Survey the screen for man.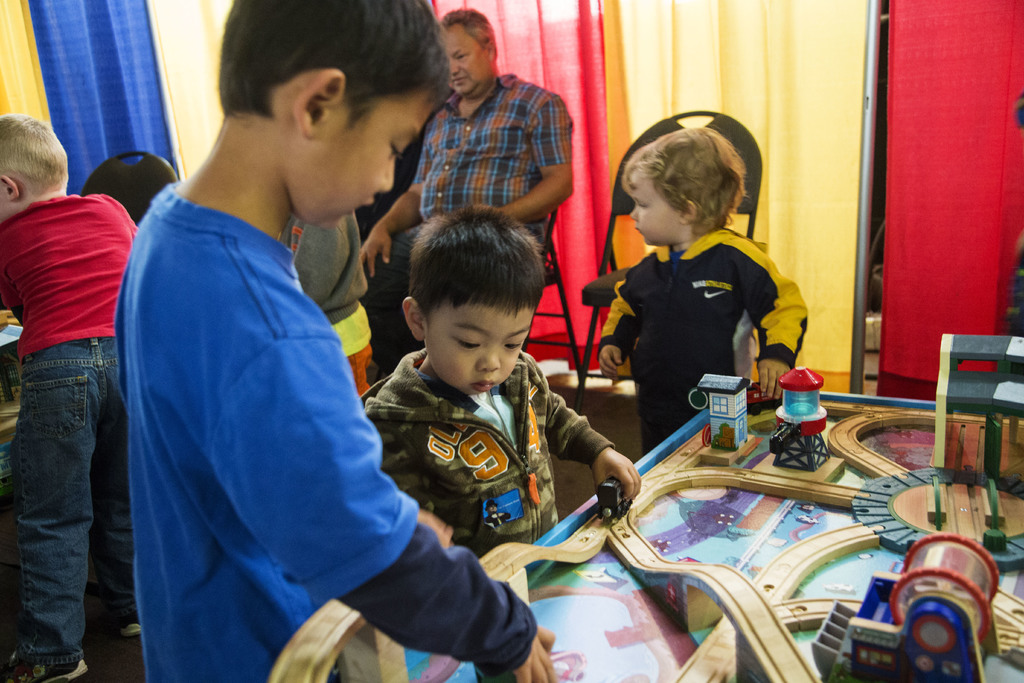
Survey found: l=108, t=0, r=561, b=682.
